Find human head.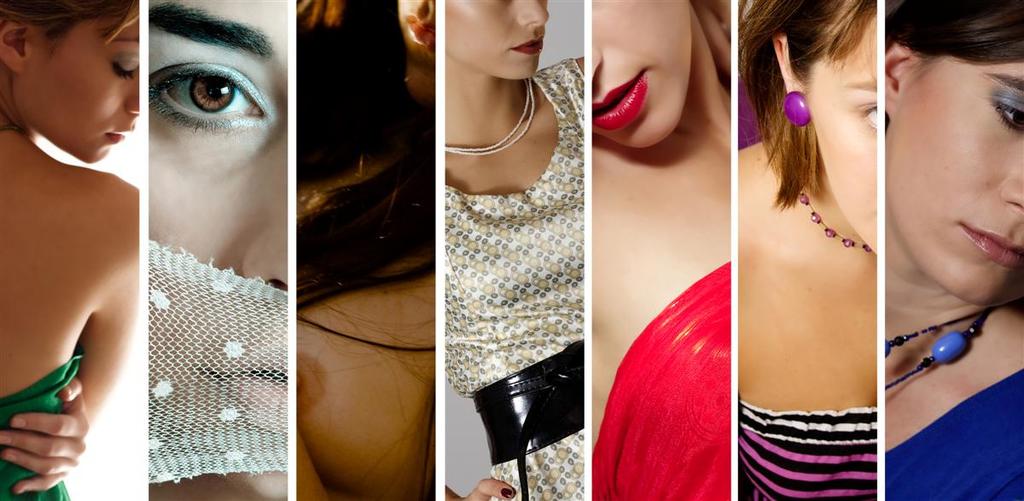
x1=731 y1=0 x2=881 y2=255.
